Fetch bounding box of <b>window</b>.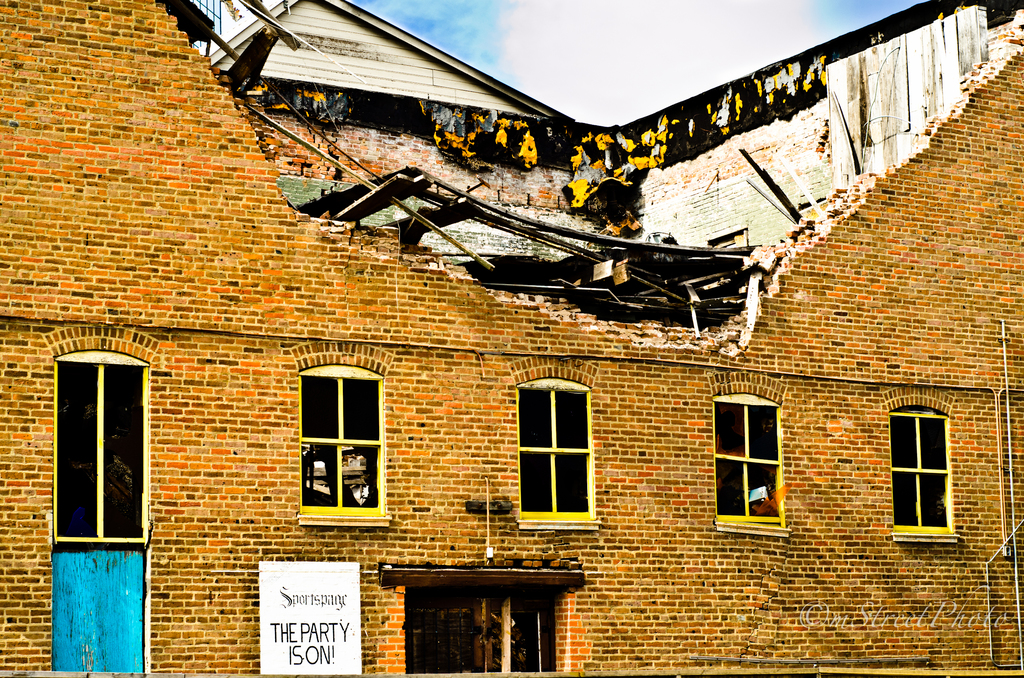
Bbox: [42, 321, 154, 545].
